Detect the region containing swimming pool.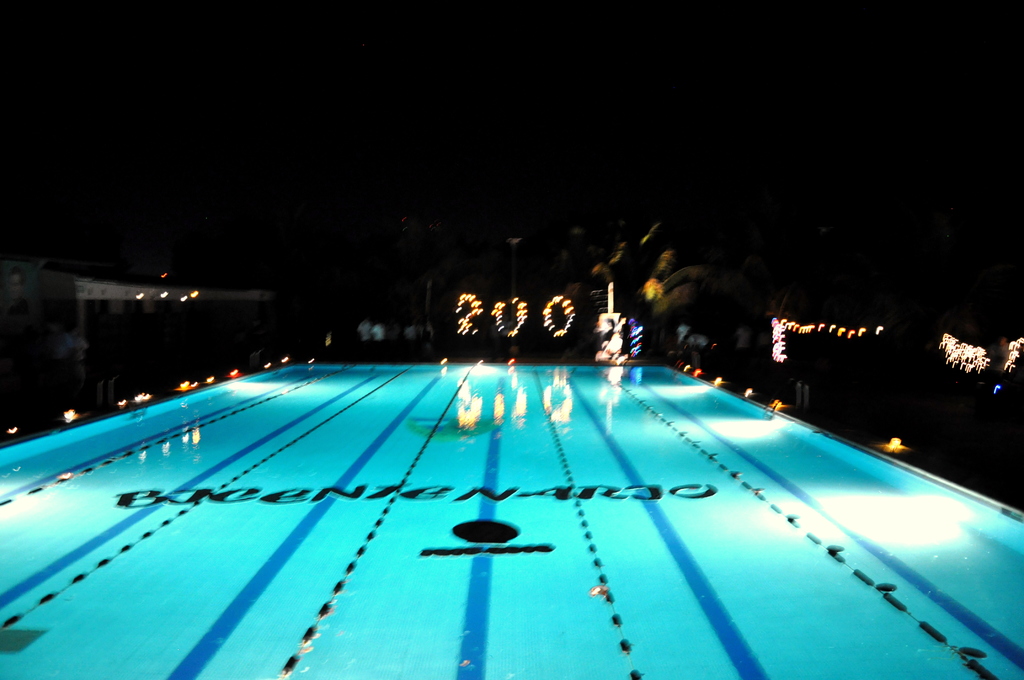
<bbox>3, 364, 991, 671</bbox>.
